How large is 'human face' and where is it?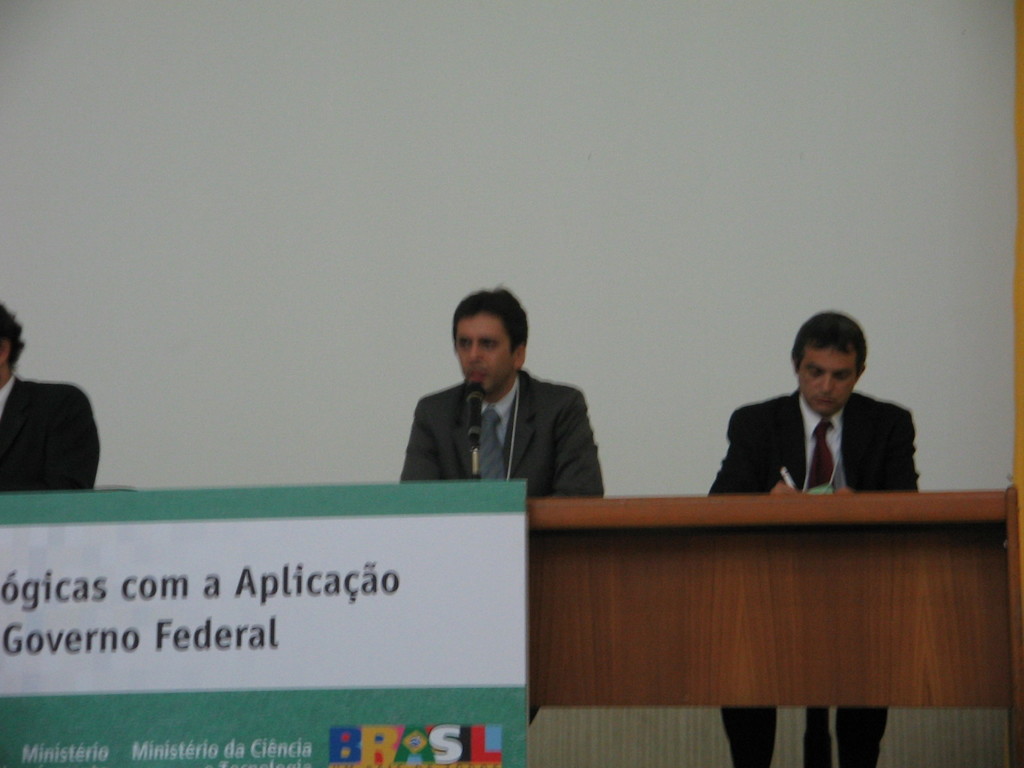
Bounding box: detection(457, 316, 516, 388).
